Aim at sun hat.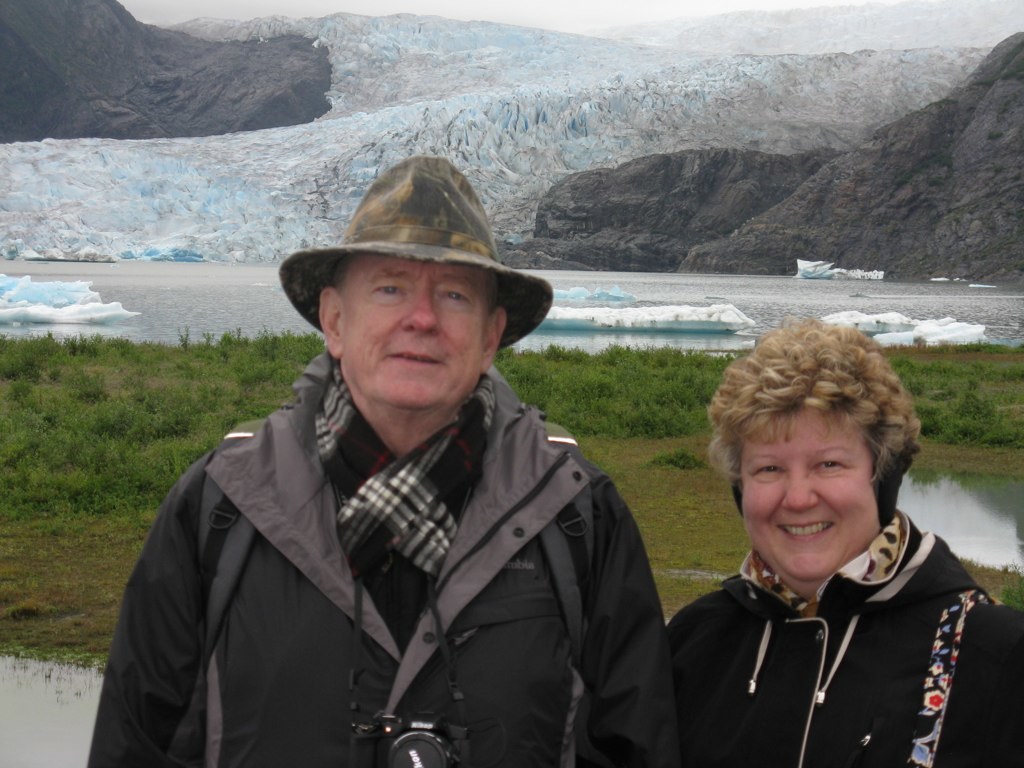
Aimed at [left=277, top=150, right=556, bottom=362].
